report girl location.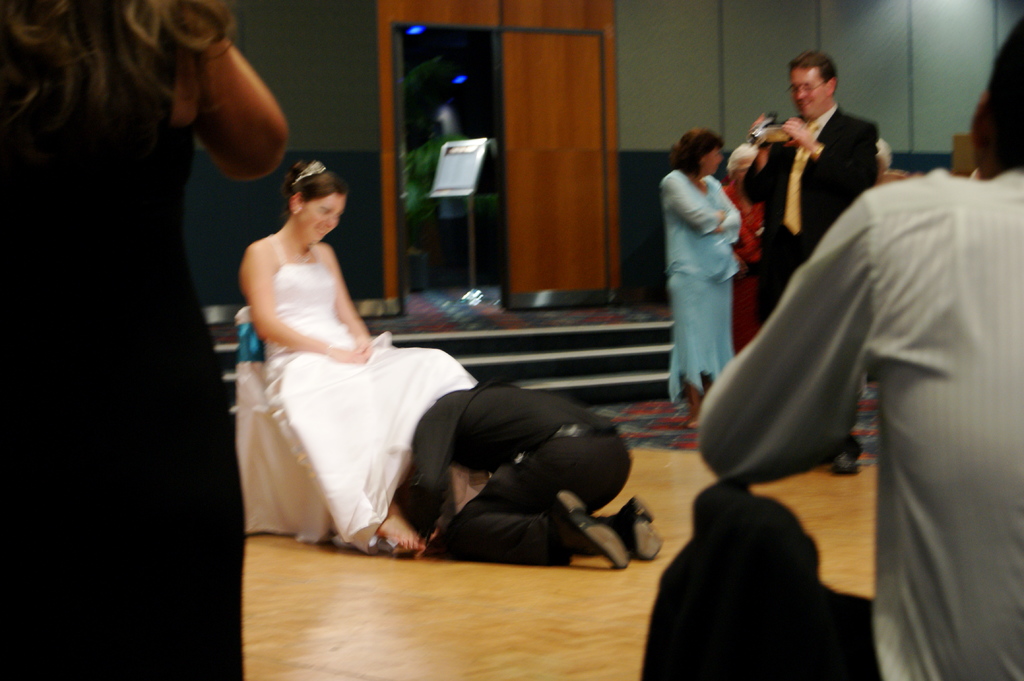
Report: bbox=[230, 164, 480, 547].
